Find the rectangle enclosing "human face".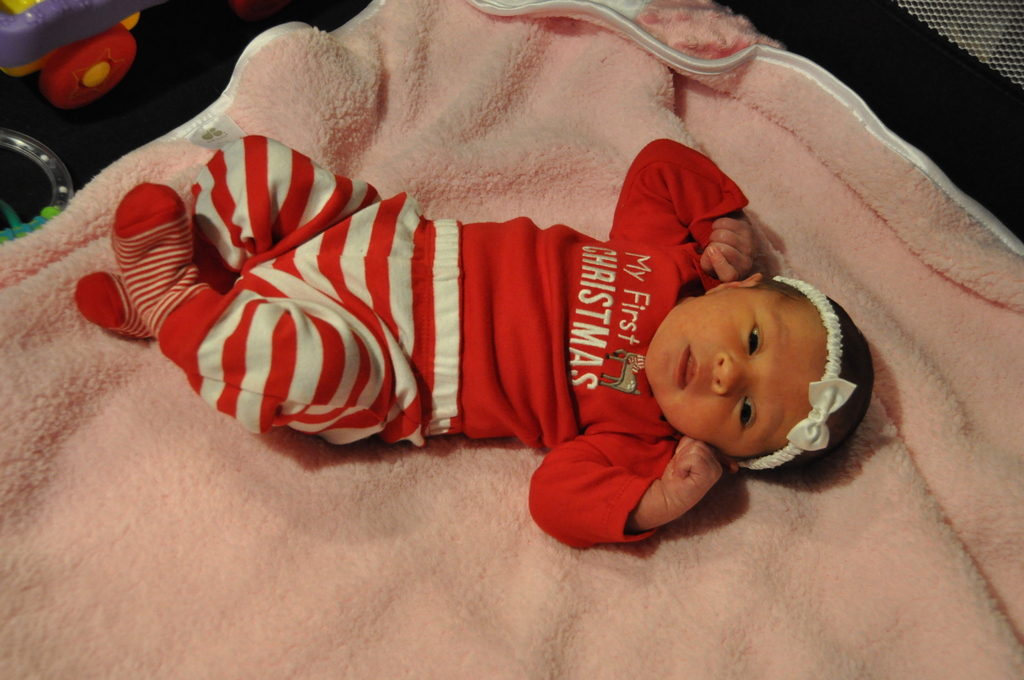
[644,287,825,459].
